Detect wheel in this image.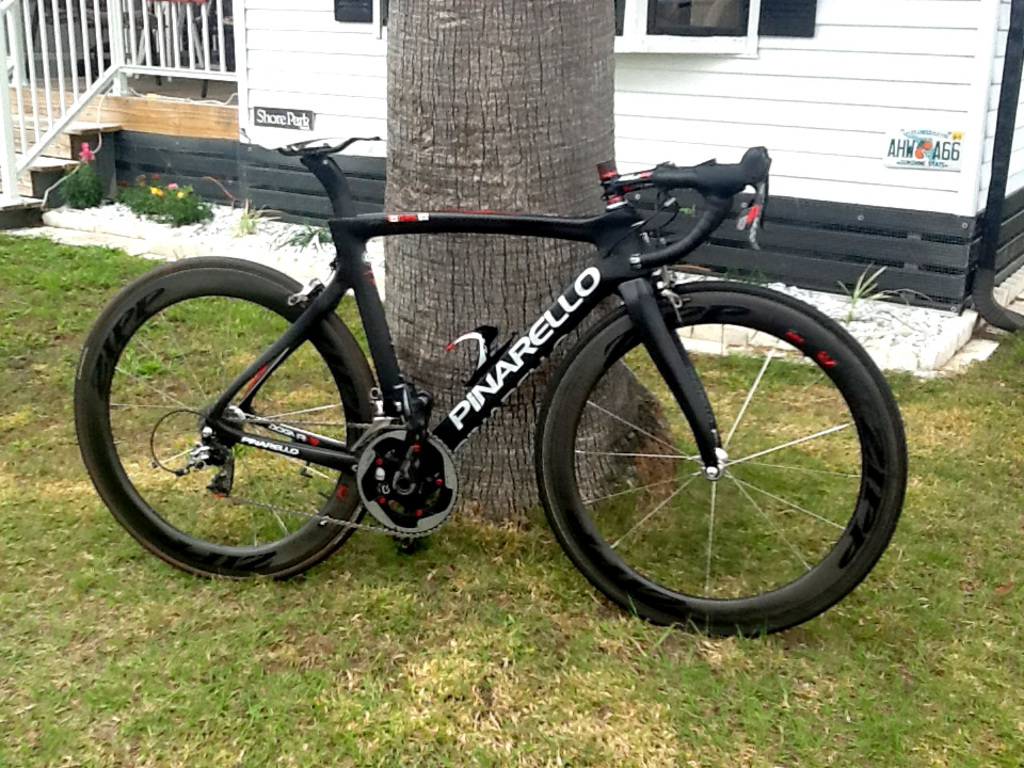
Detection: <region>65, 254, 382, 587</region>.
